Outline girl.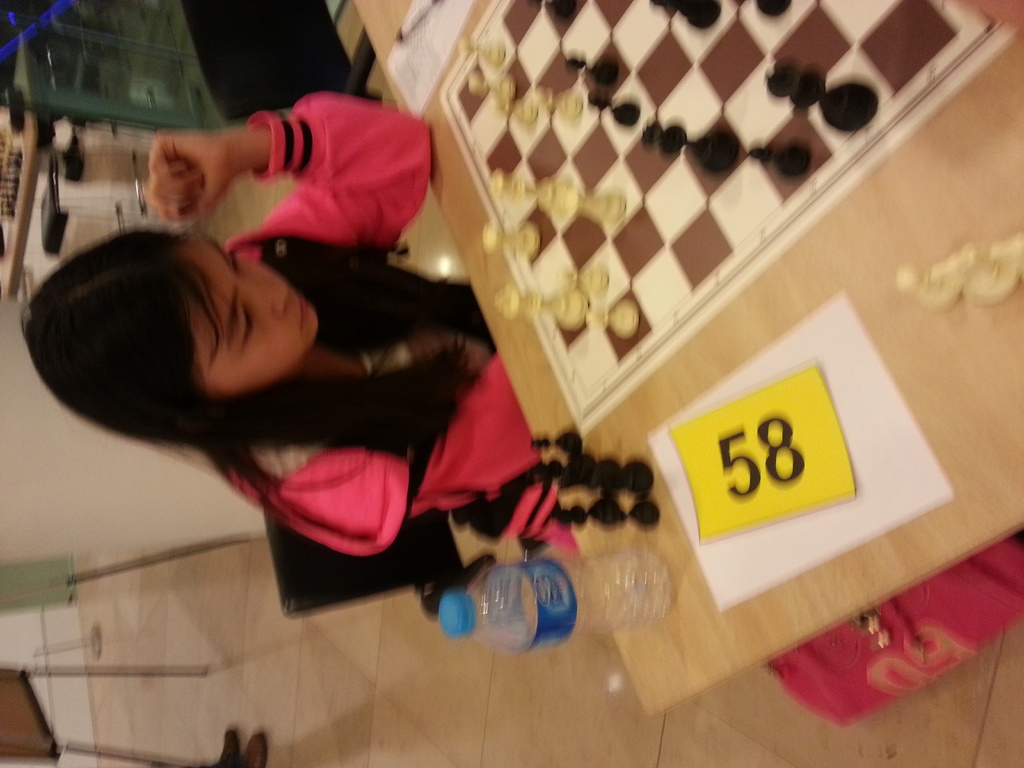
Outline: x1=17, y1=91, x2=575, y2=555.
